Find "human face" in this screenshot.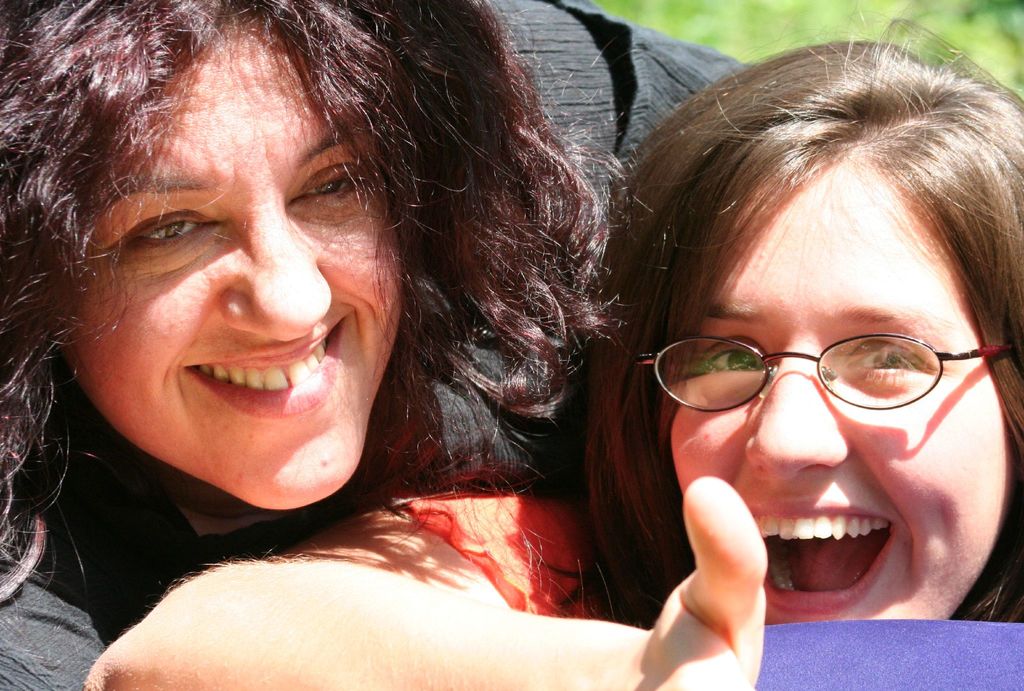
The bounding box for "human face" is 673:152:1009:621.
